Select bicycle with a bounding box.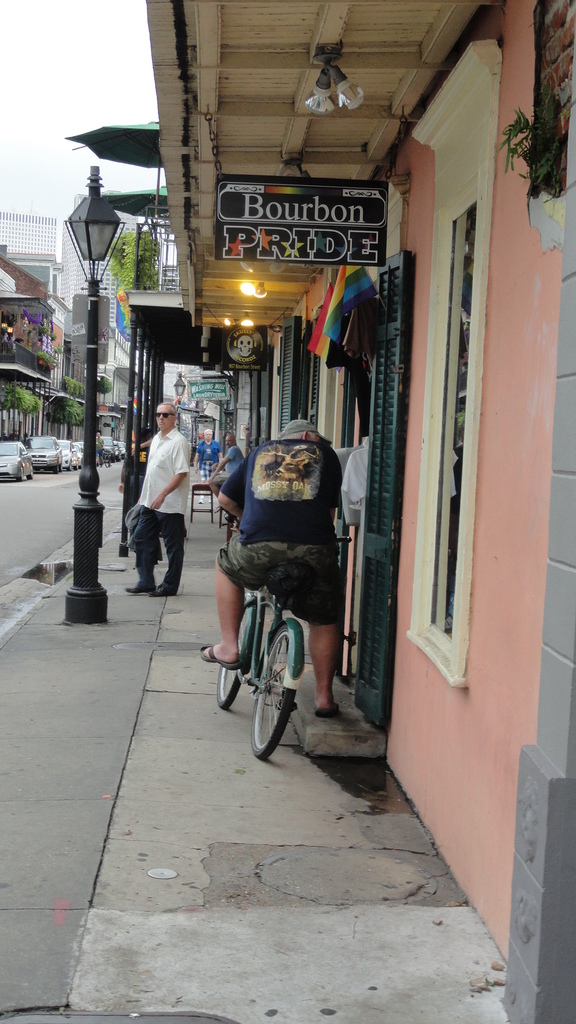
bbox=(219, 584, 305, 762).
